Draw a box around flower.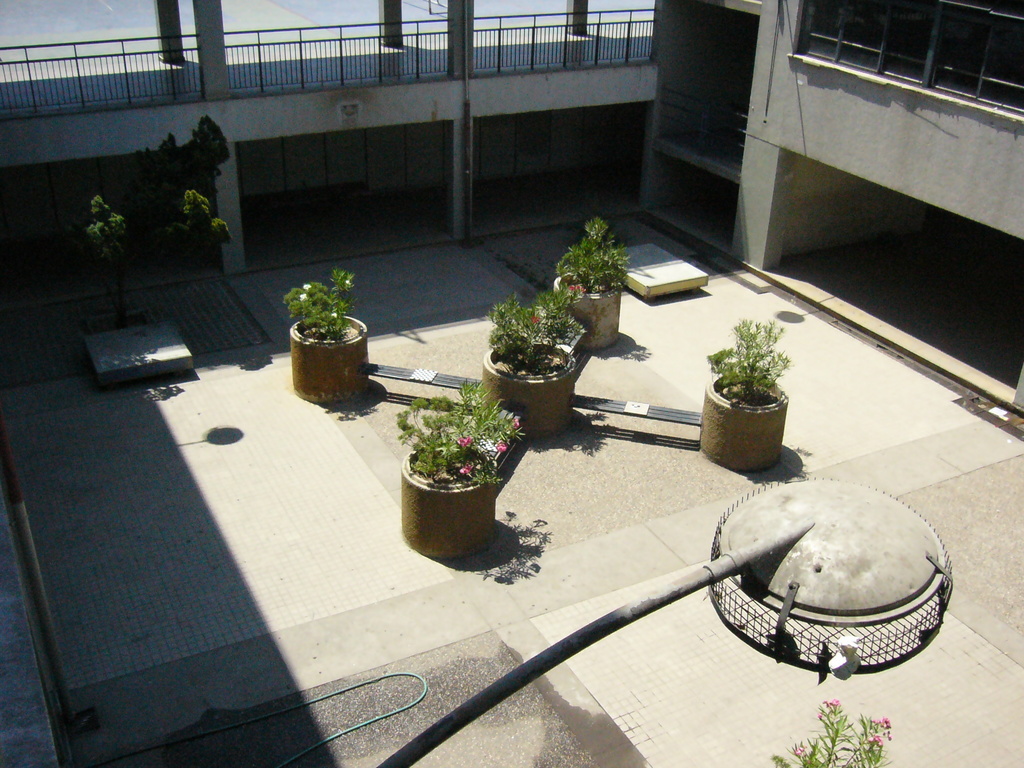
<region>830, 696, 838, 705</region>.
